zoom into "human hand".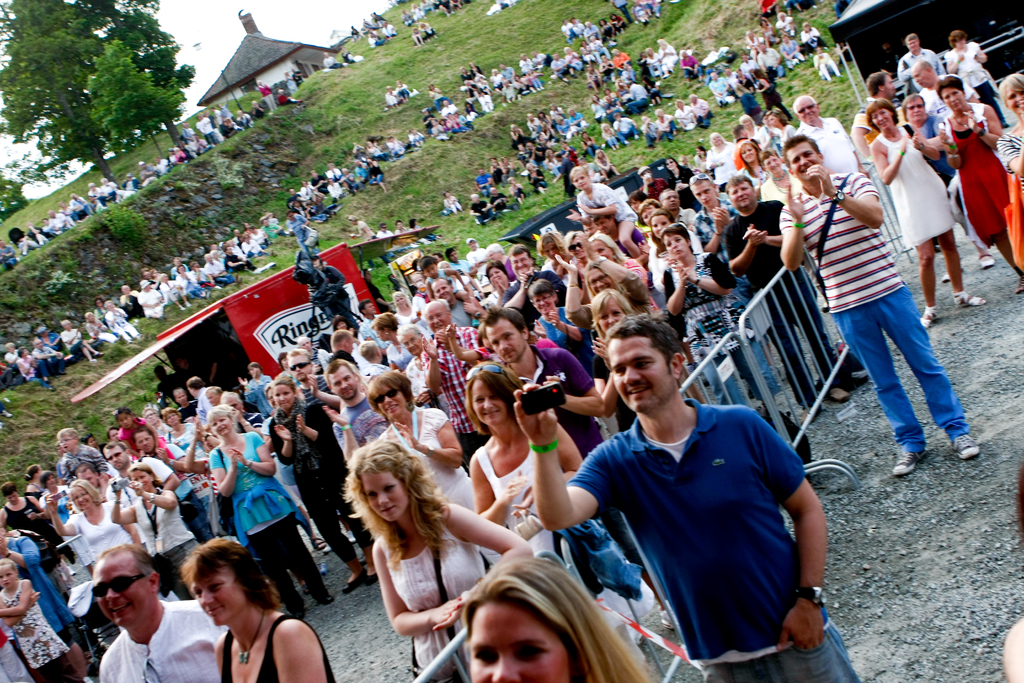
Zoom target: [899,136,908,152].
